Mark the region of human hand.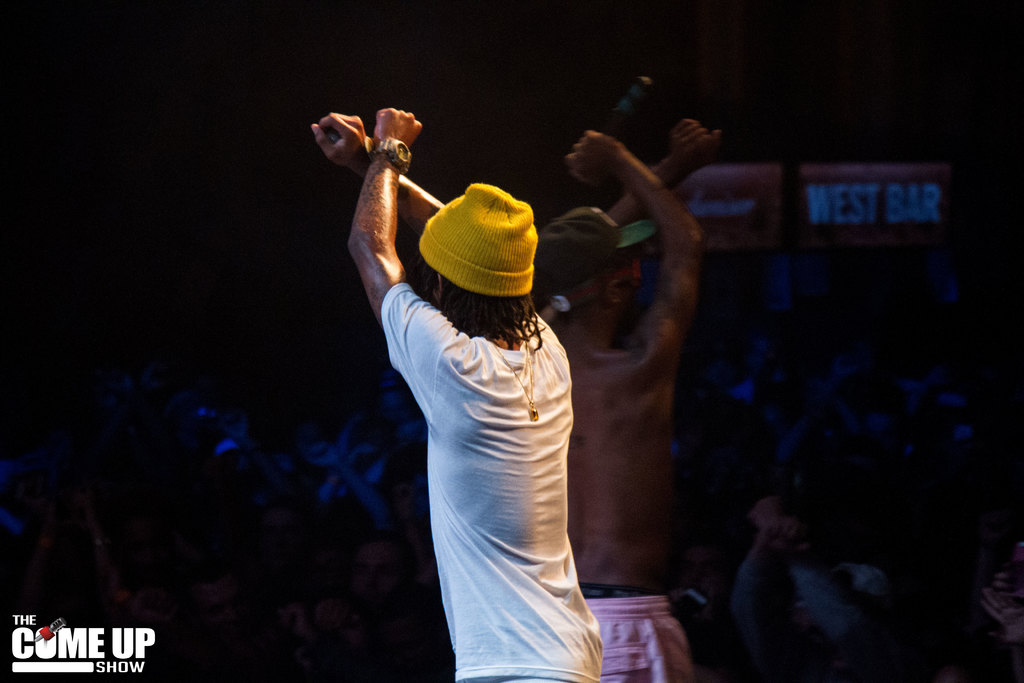
Region: detection(748, 494, 781, 529).
